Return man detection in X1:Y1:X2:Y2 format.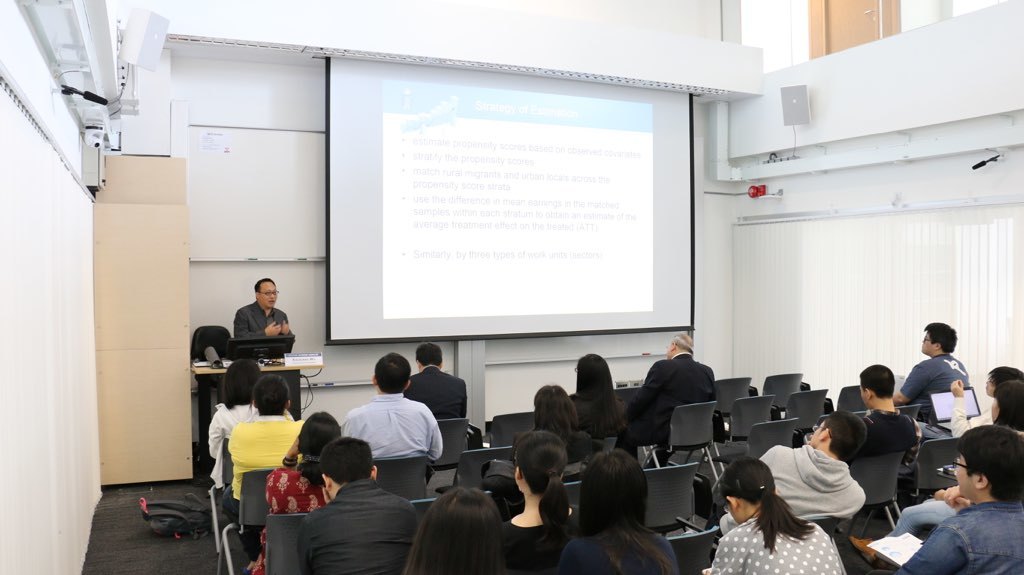
406:343:467:421.
